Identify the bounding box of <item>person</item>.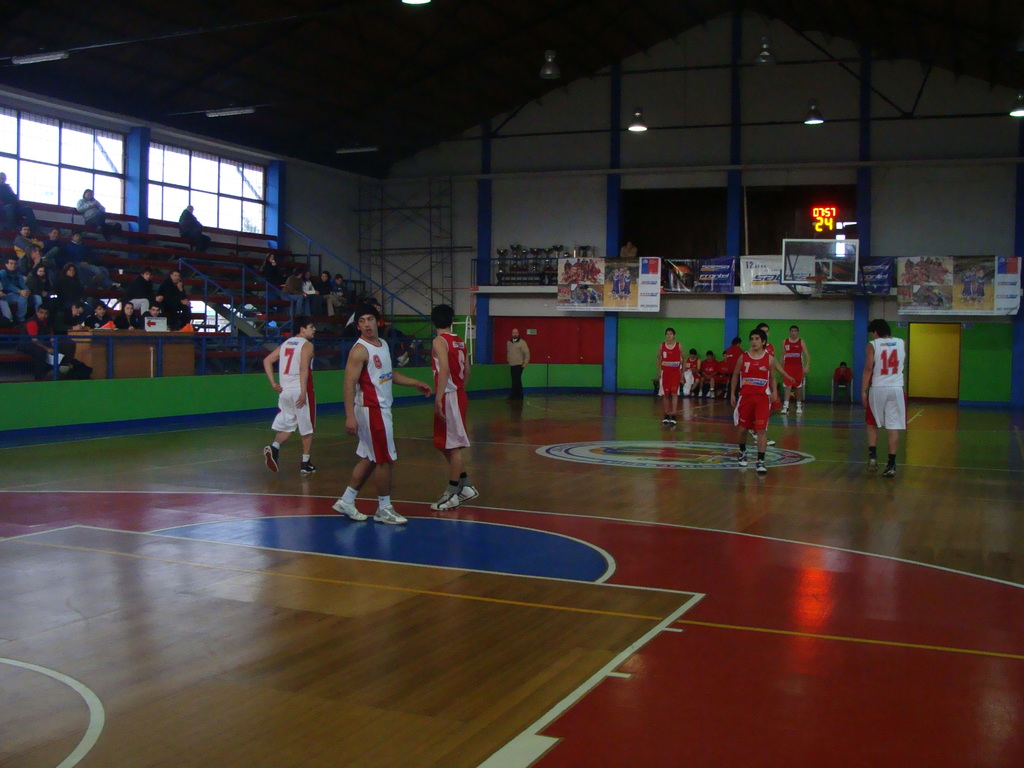
(785,326,812,415).
